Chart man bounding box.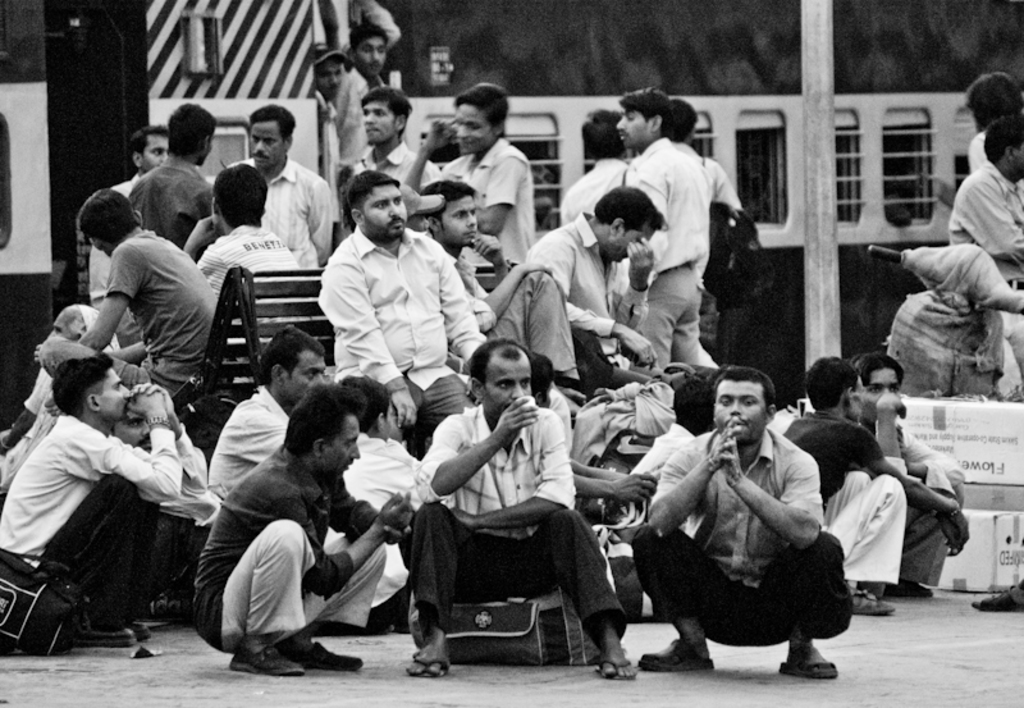
Charted: (319, 169, 483, 455).
